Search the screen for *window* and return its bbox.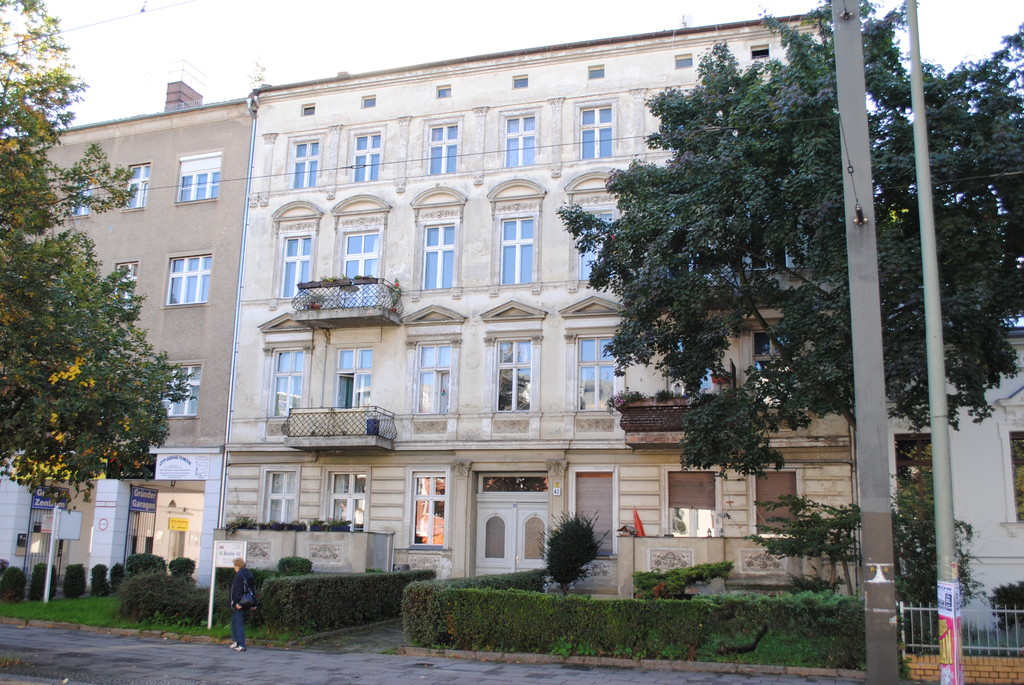
Found: box=[69, 174, 93, 220].
